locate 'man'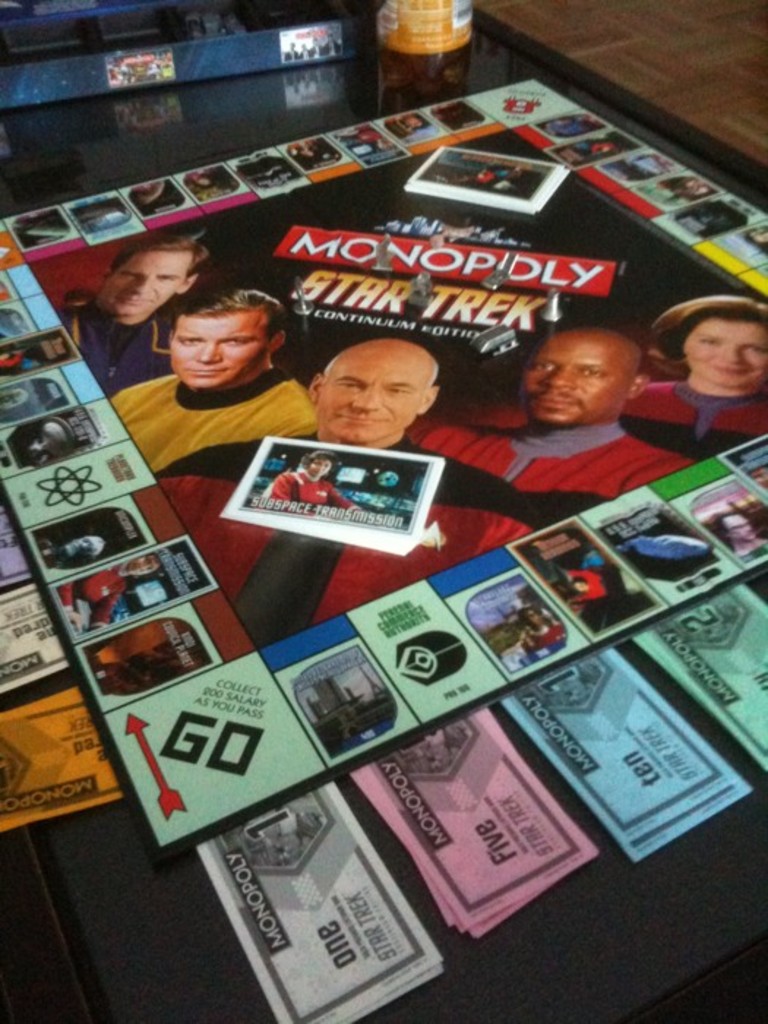
x1=399, y1=322, x2=698, y2=497
